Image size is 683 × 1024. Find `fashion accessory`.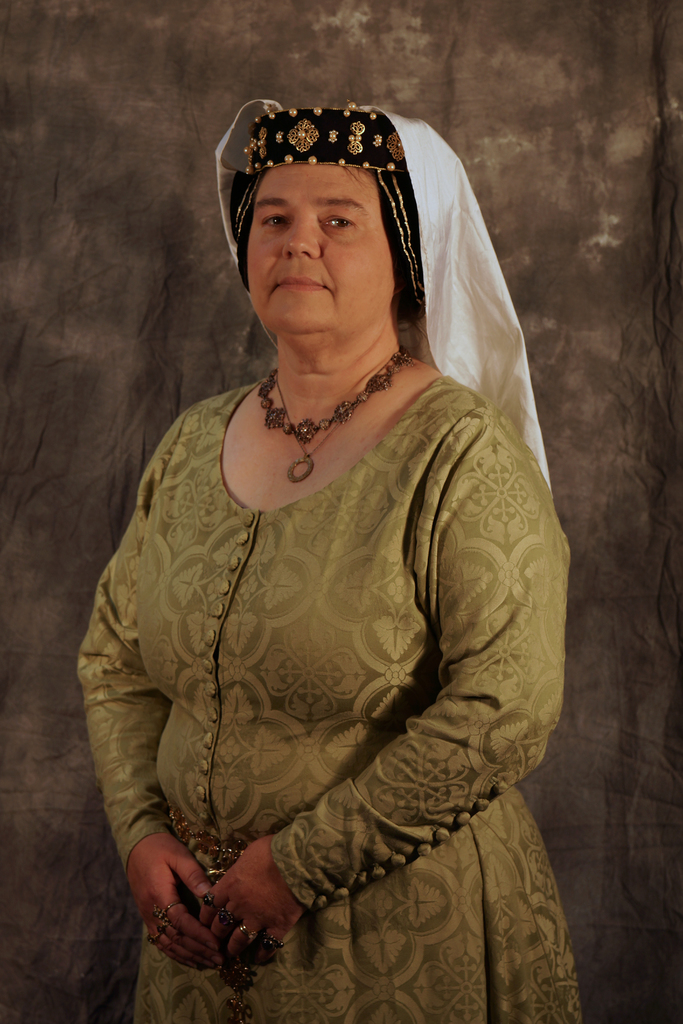
box=[249, 355, 411, 488].
